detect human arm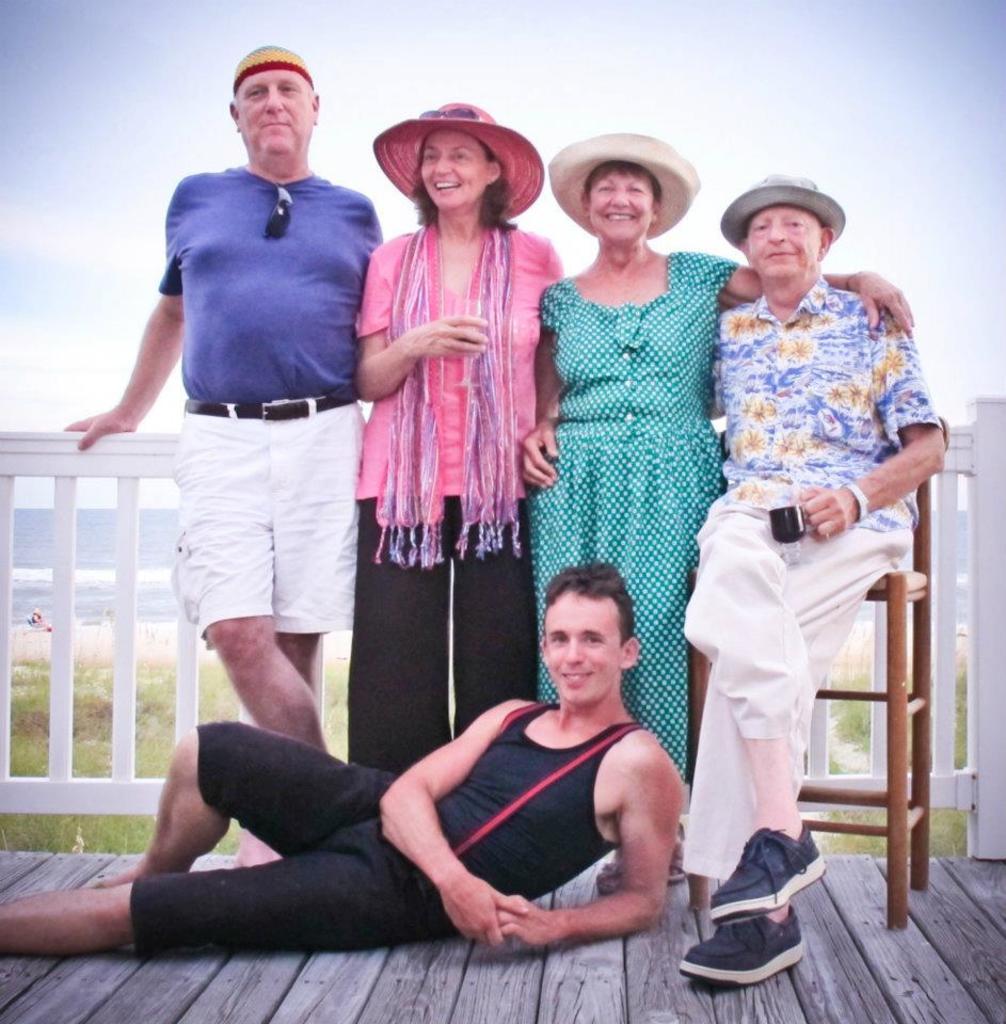
480/741/688/958
